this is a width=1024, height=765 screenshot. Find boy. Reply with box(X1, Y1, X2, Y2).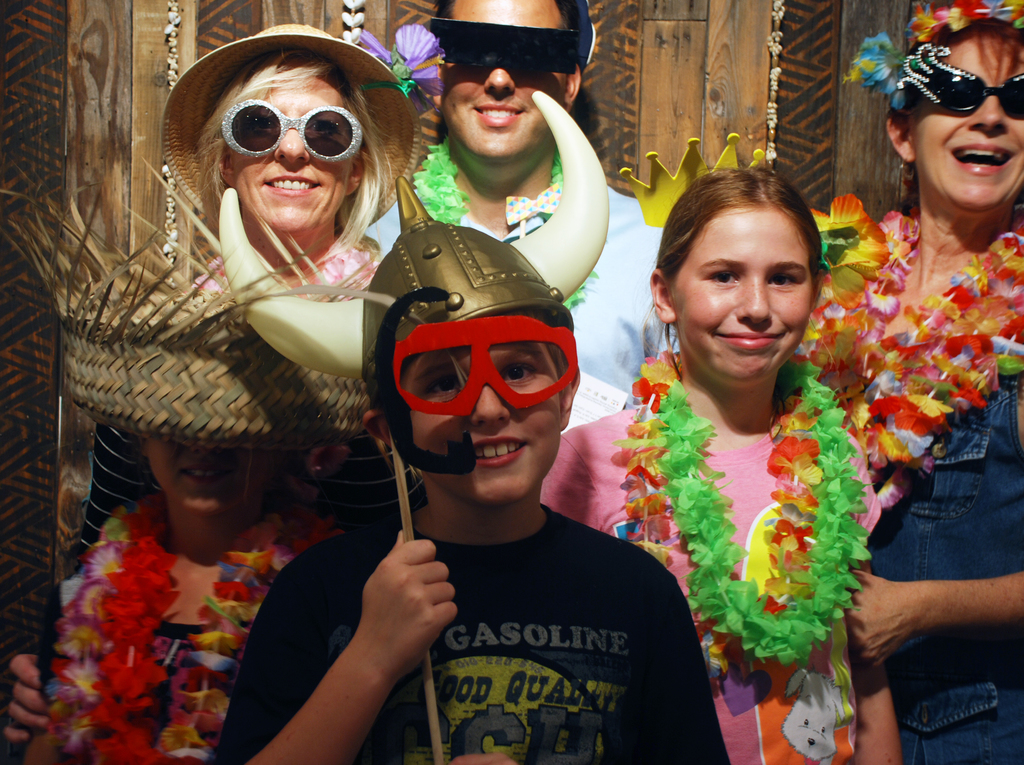
box(185, 117, 680, 744).
